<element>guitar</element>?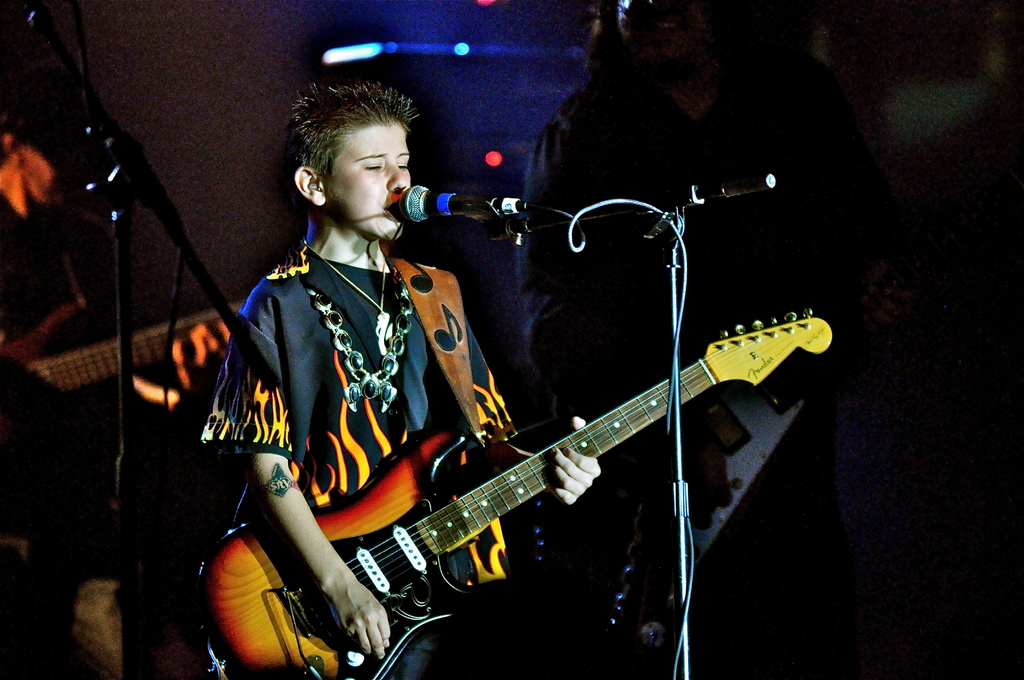
(0, 289, 241, 400)
